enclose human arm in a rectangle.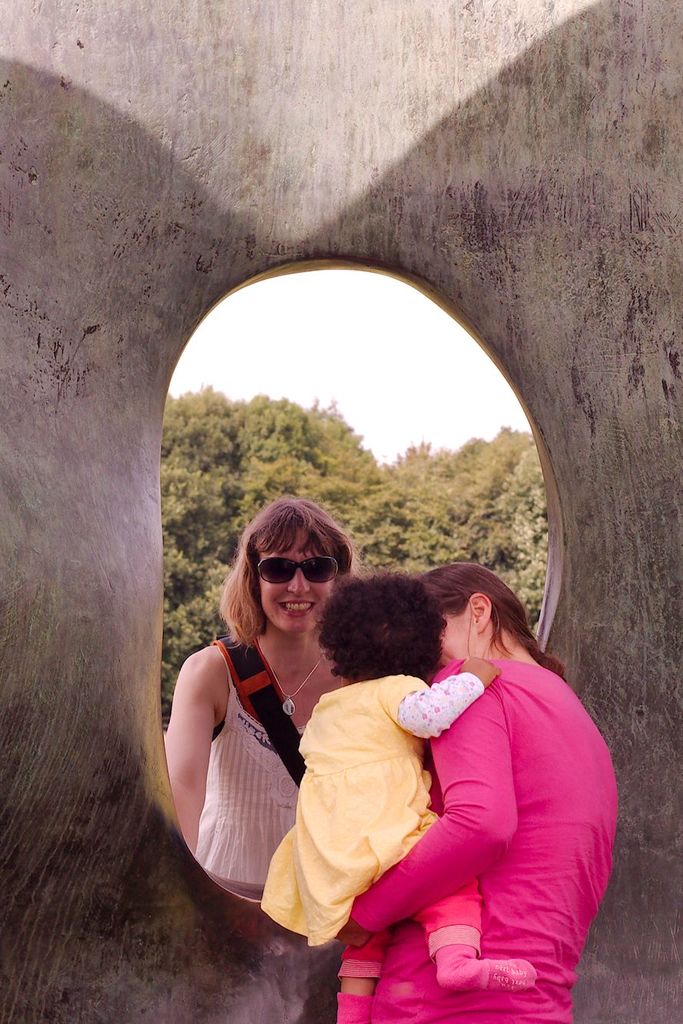
(x1=160, y1=642, x2=240, y2=865).
